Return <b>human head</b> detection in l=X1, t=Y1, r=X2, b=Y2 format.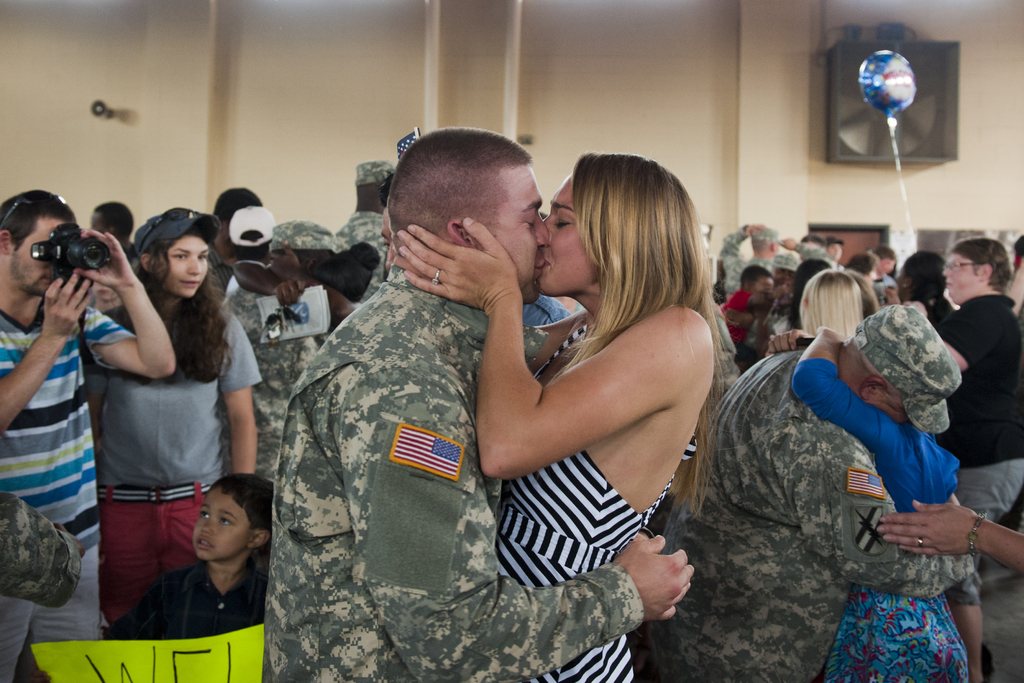
l=874, t=245, r=898, b=273.
